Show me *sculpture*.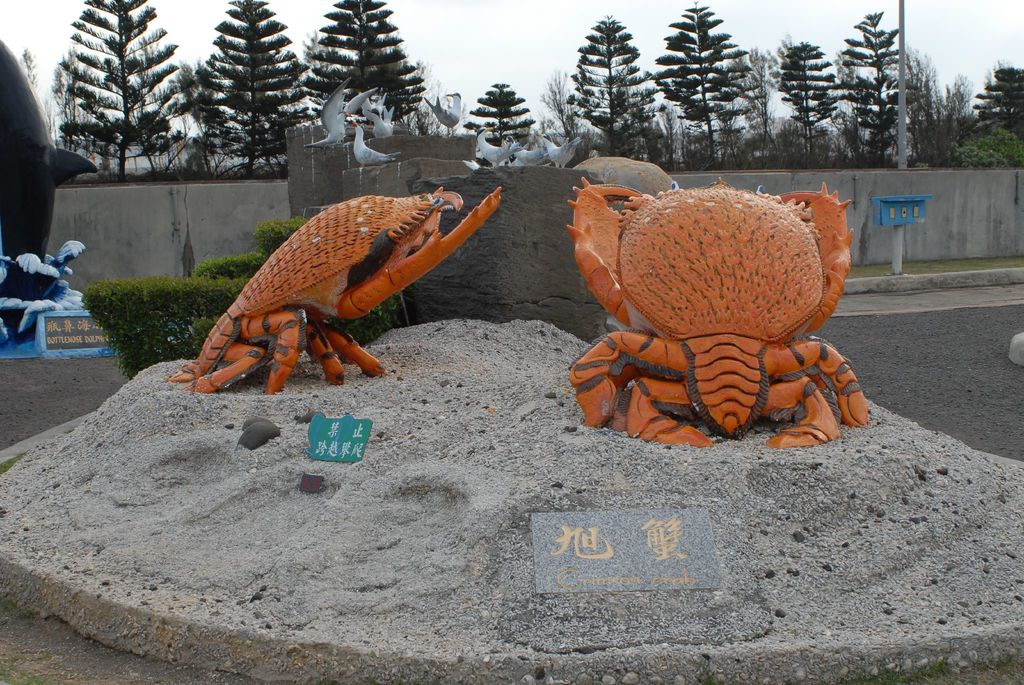
*sculpture* is here: {"x1": 352, "y1": 121, "x2": 402, "y2": 160}.
